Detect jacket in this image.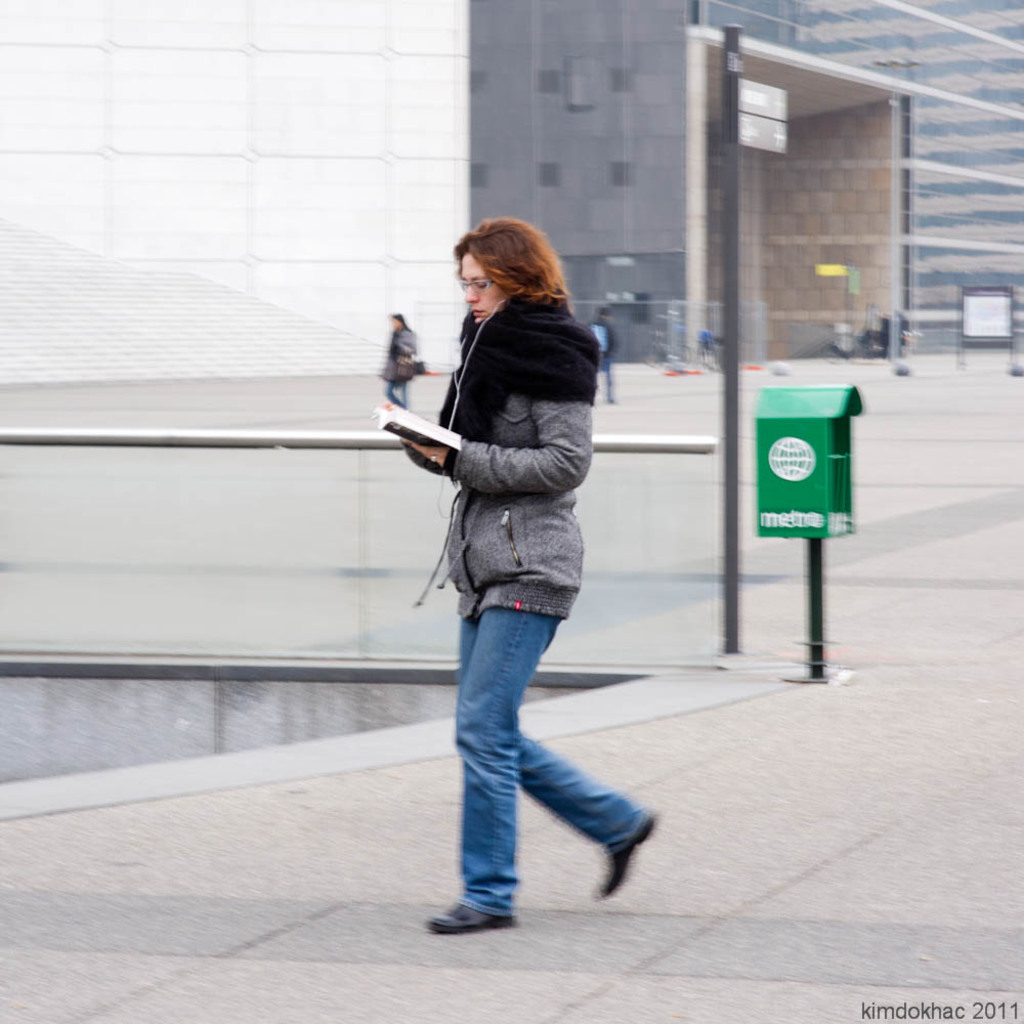
Detection: box=[396, 245, 620, 577].
